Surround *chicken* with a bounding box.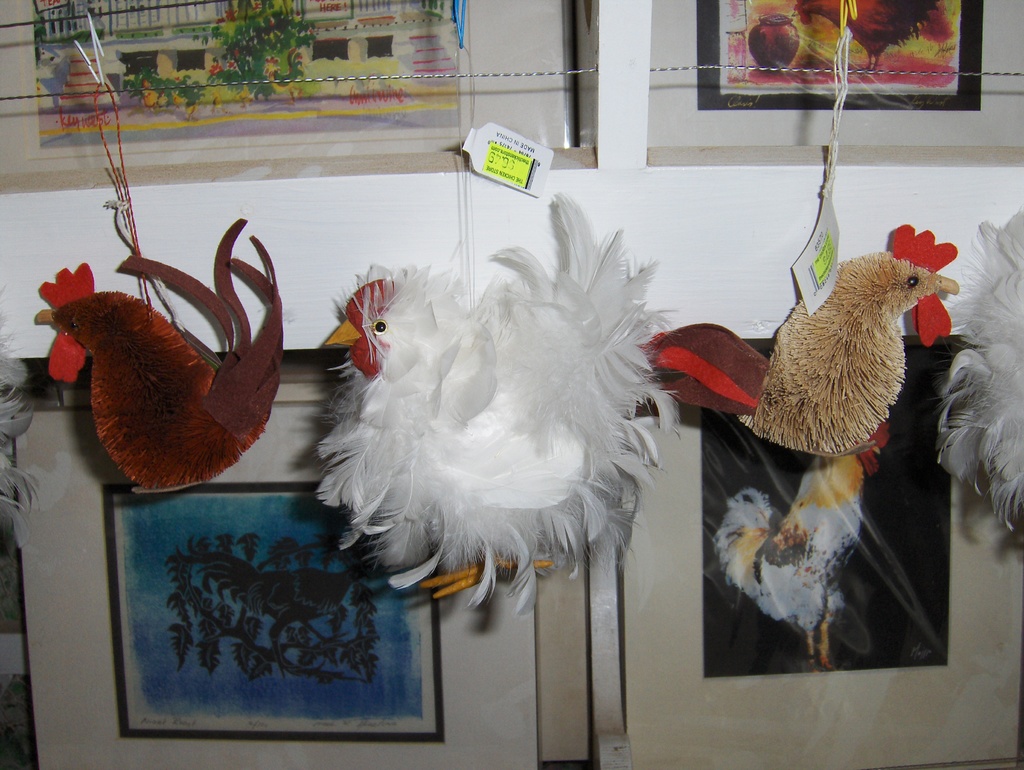
crop(636, 218, 963, 461).
